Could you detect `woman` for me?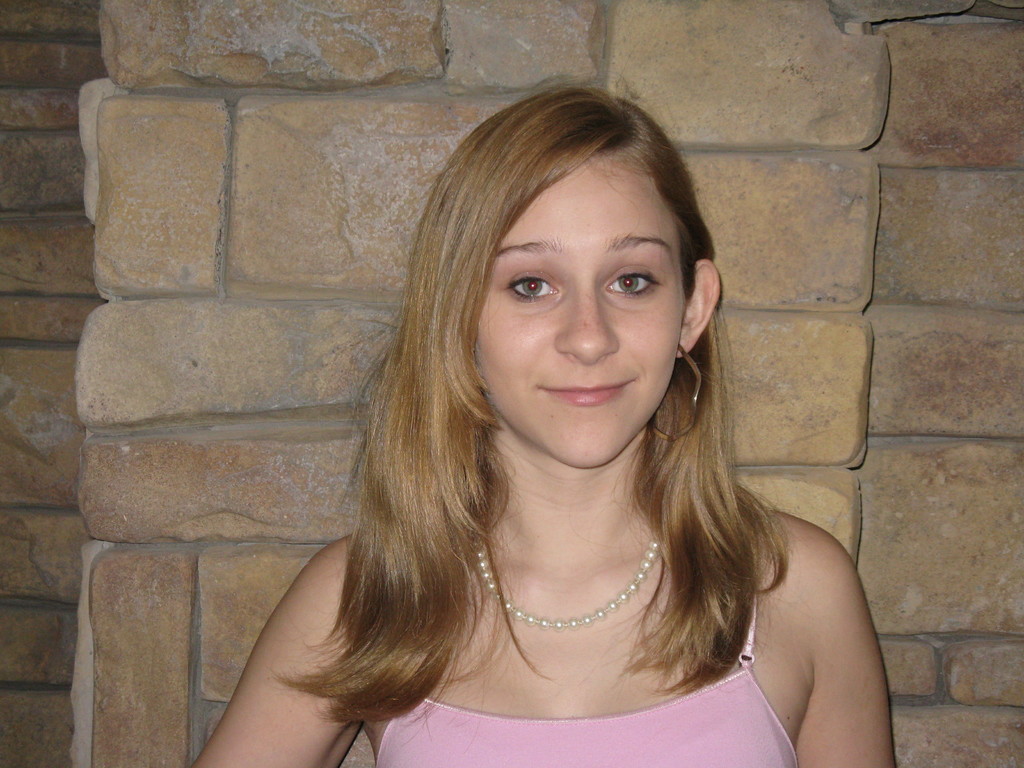
Detection result: crop(210, 77, 877, 767).
